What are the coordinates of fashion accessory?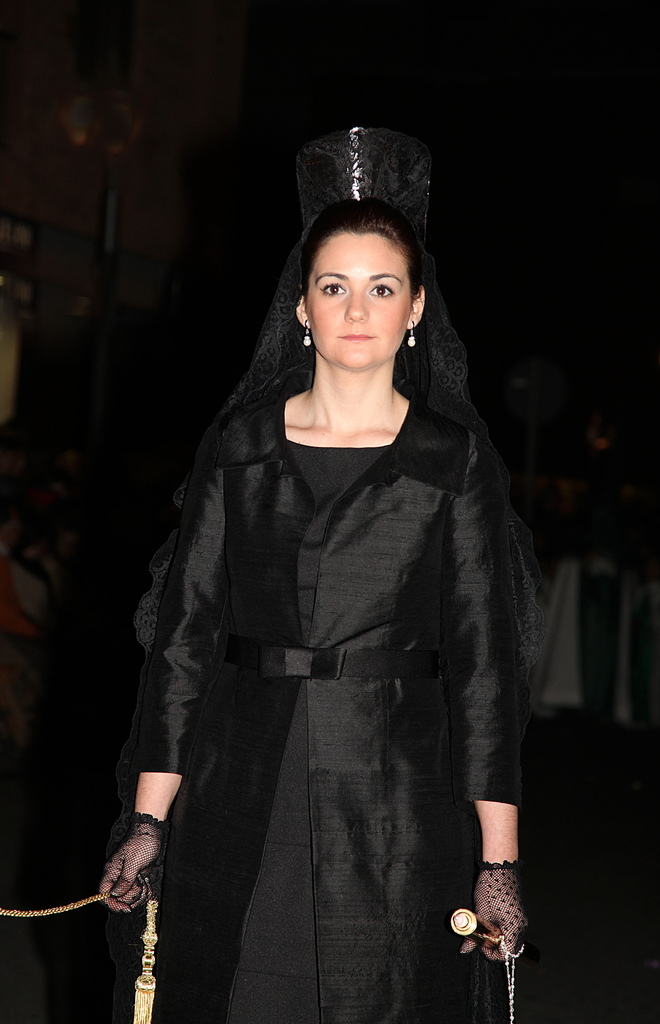
<box>303,317,310,345</box>.
